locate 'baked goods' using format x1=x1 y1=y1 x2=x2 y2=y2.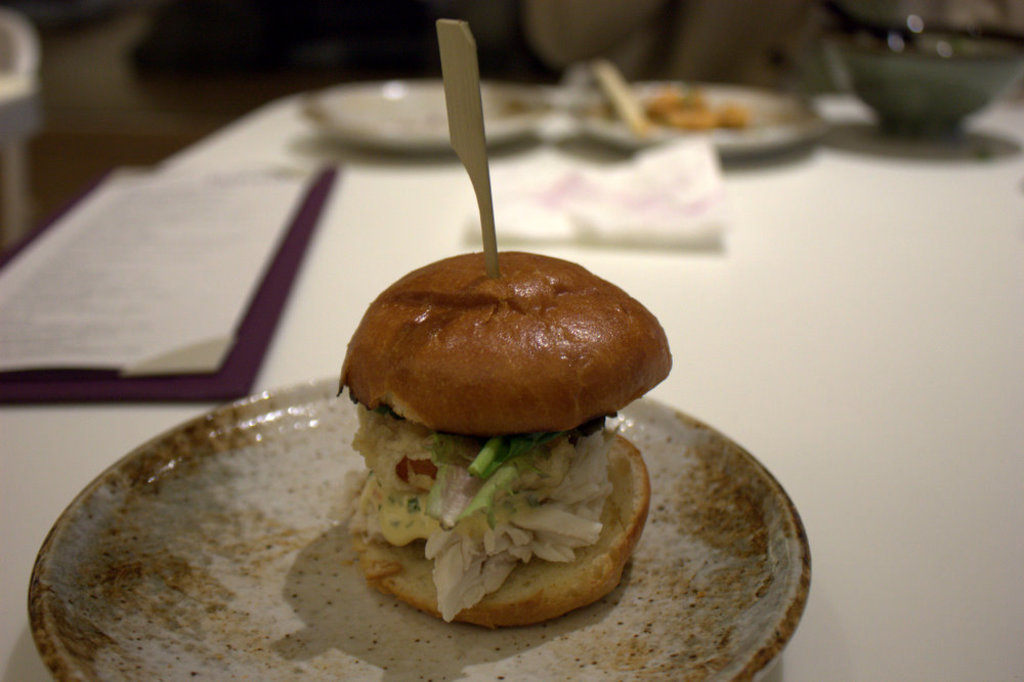
x1=664 y1=102 x2=717 y2=131.
